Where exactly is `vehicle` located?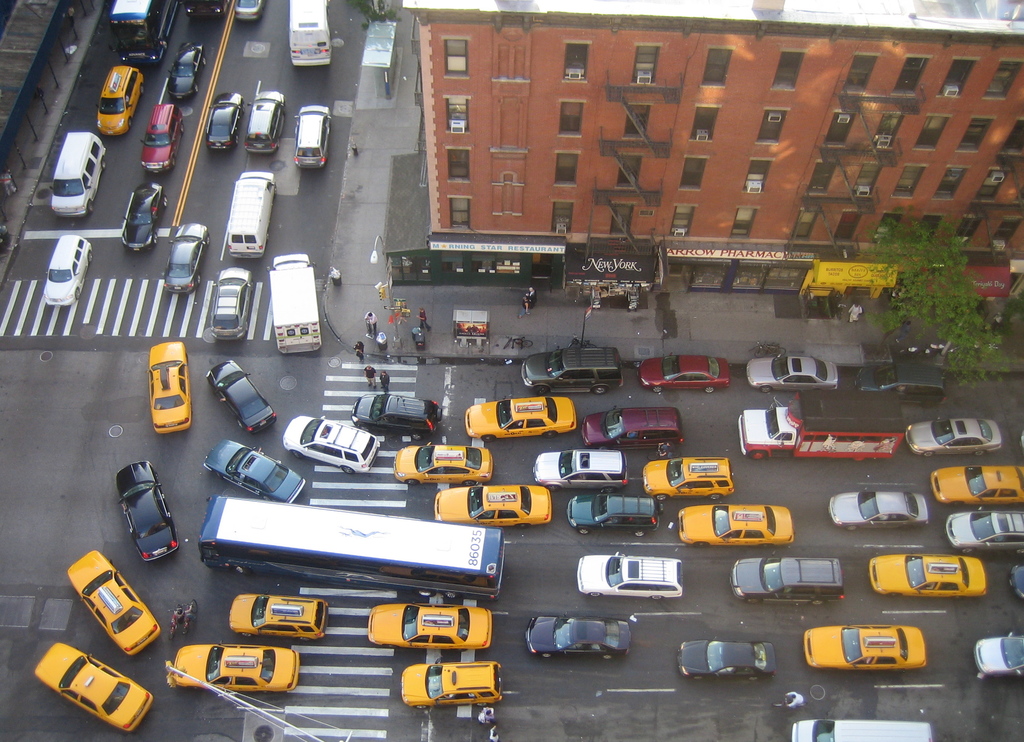
Its bounding box is {"x1": 203, "y1": 490, "x2": 508, "y2": 601}.
